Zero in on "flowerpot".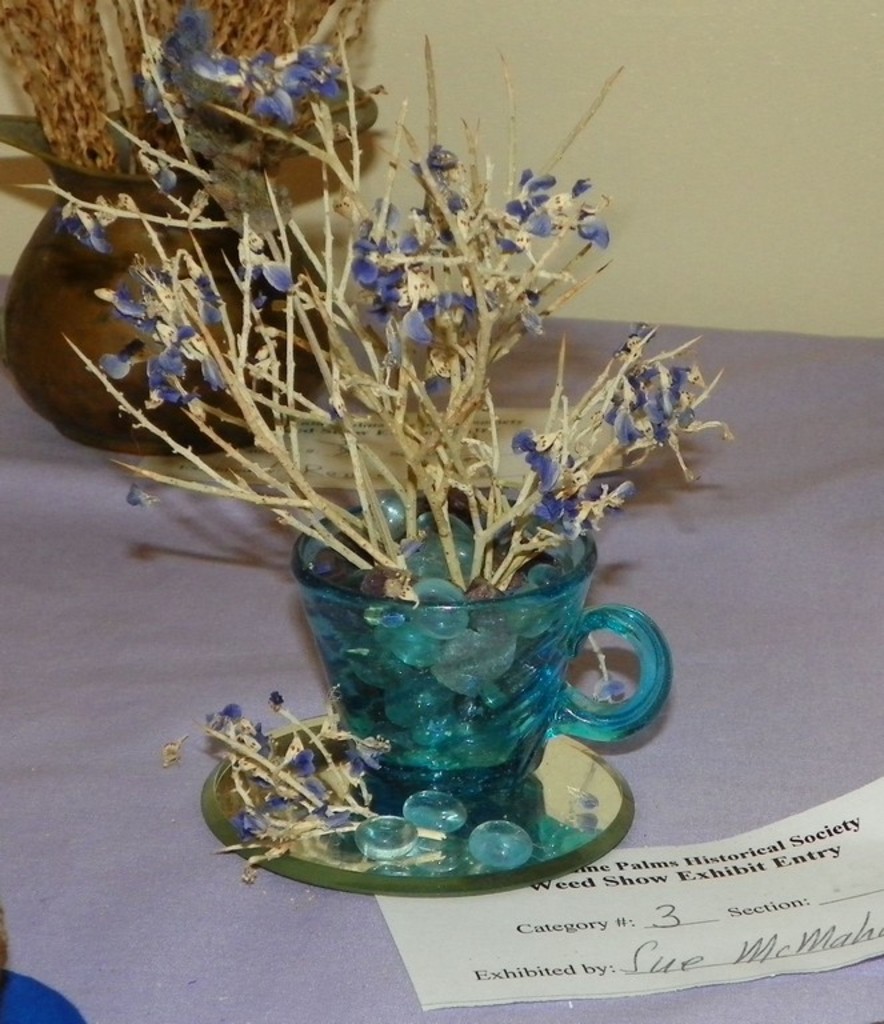
Zeroed in: (x1=0, y1=68, x2=381, y2=453).
